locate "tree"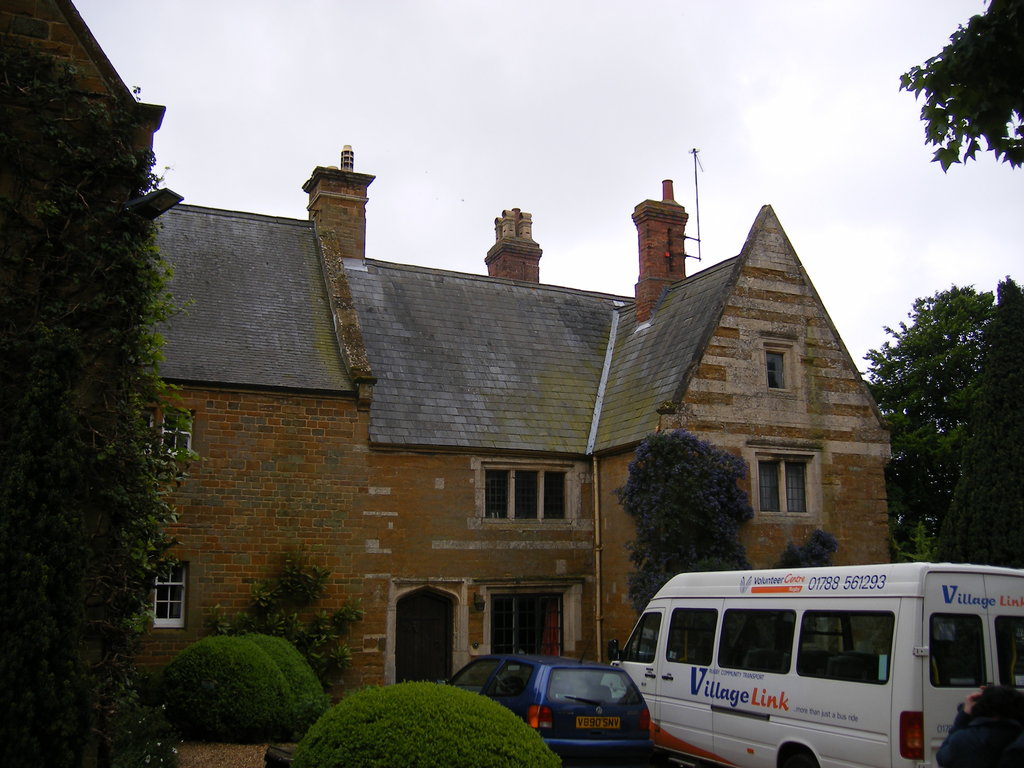
614,428,756,619
